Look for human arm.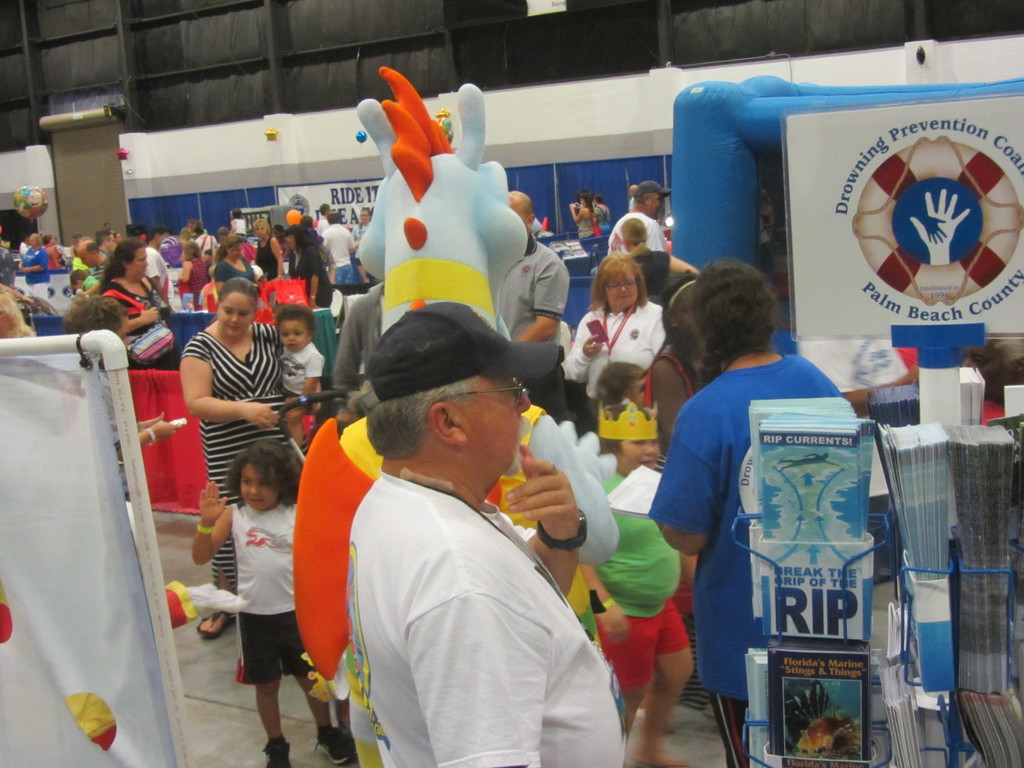
Found: bbox=(272, 237, 284, 280).
